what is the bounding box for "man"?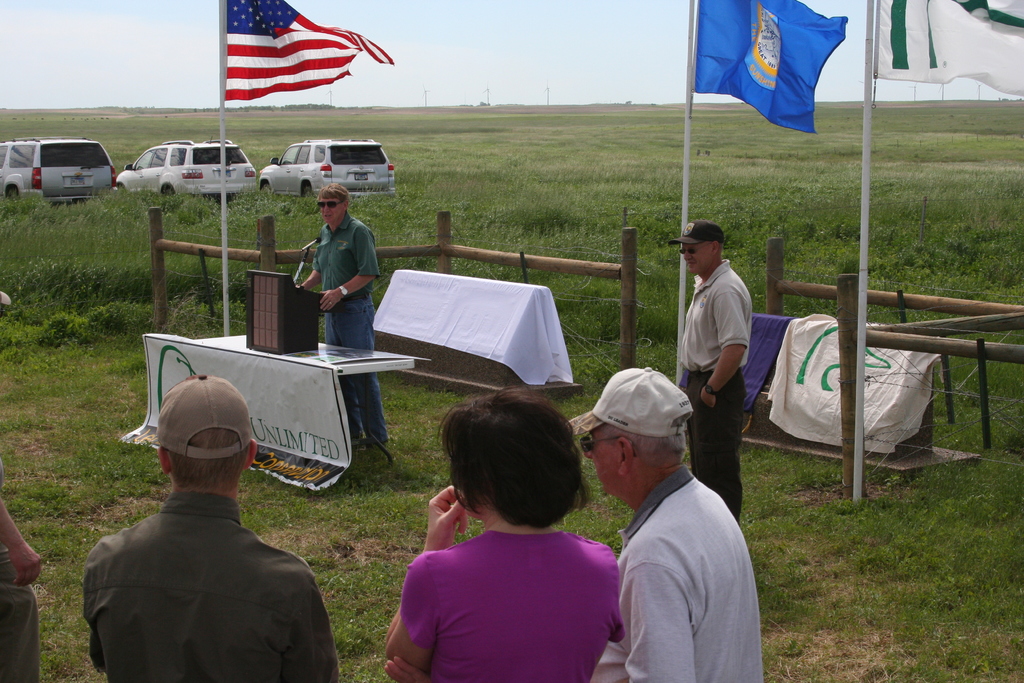
<box>293,180,392,454</box>.
